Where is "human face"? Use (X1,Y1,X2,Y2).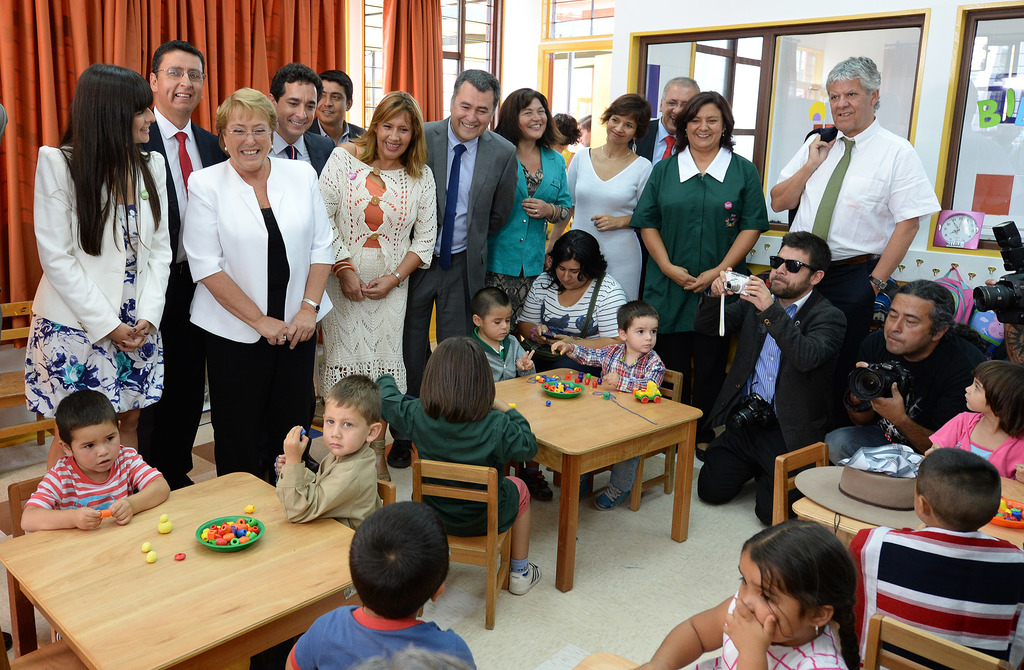
(607,116,634,146).
